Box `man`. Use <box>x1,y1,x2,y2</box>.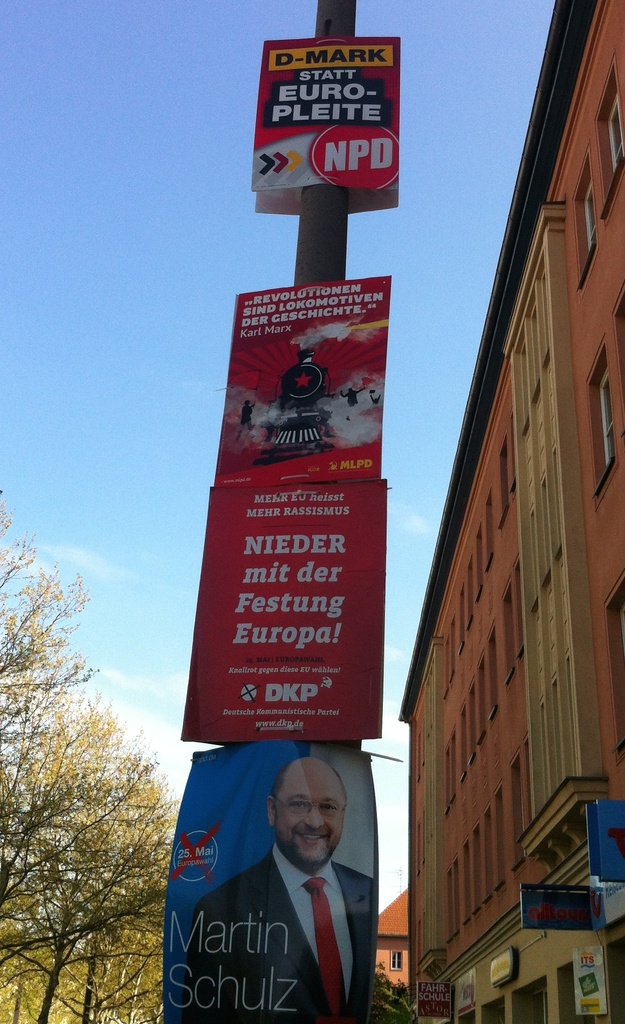
<box>218,772,401,1009</box>.
